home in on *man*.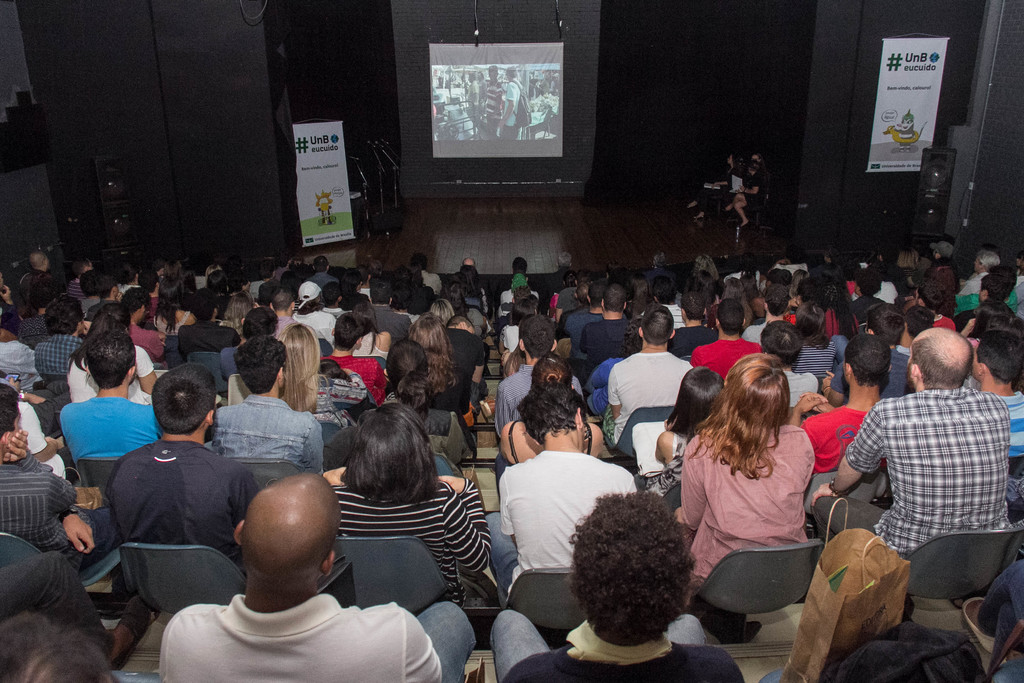
Homed in at 216, 308, 281, 383.
